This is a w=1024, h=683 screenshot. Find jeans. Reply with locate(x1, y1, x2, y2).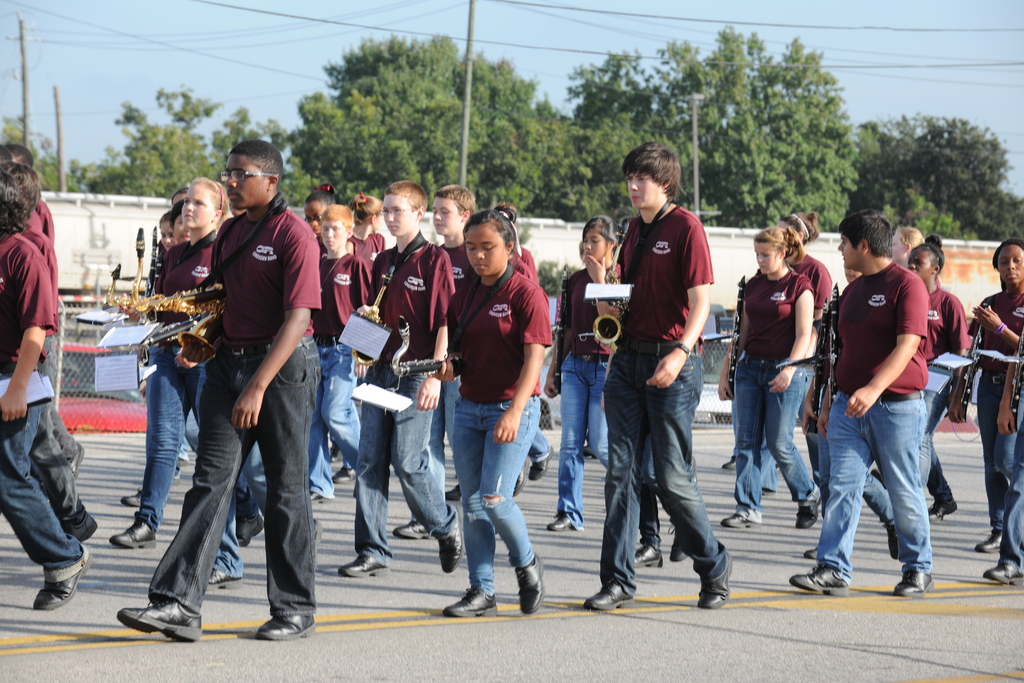
locate(307, 336, 376, 498).
